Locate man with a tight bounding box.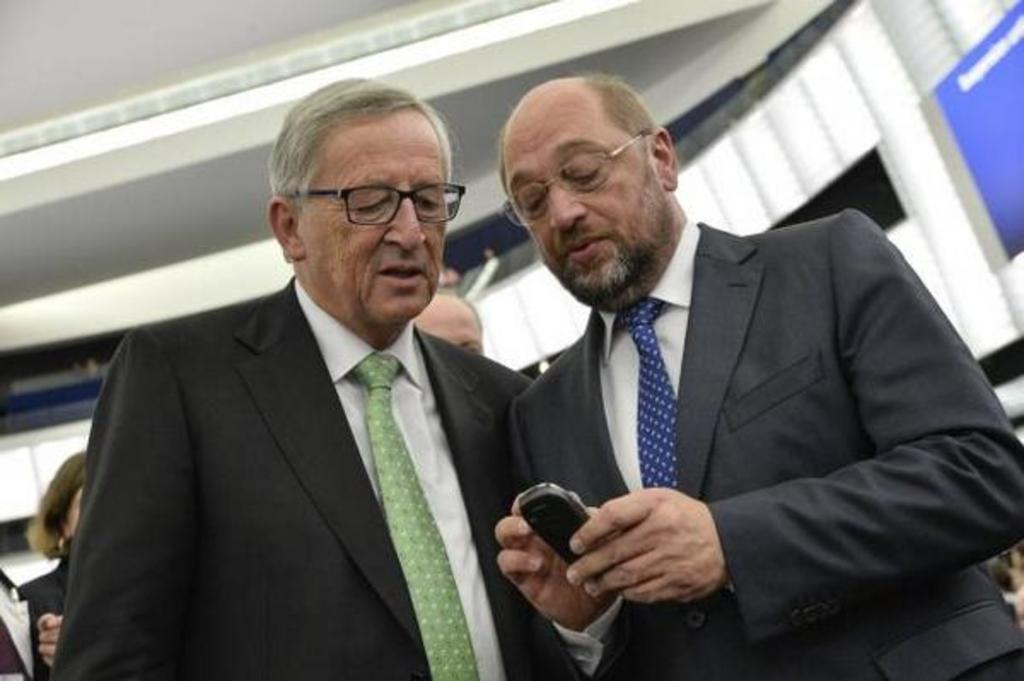
[493,79,1022,679].
